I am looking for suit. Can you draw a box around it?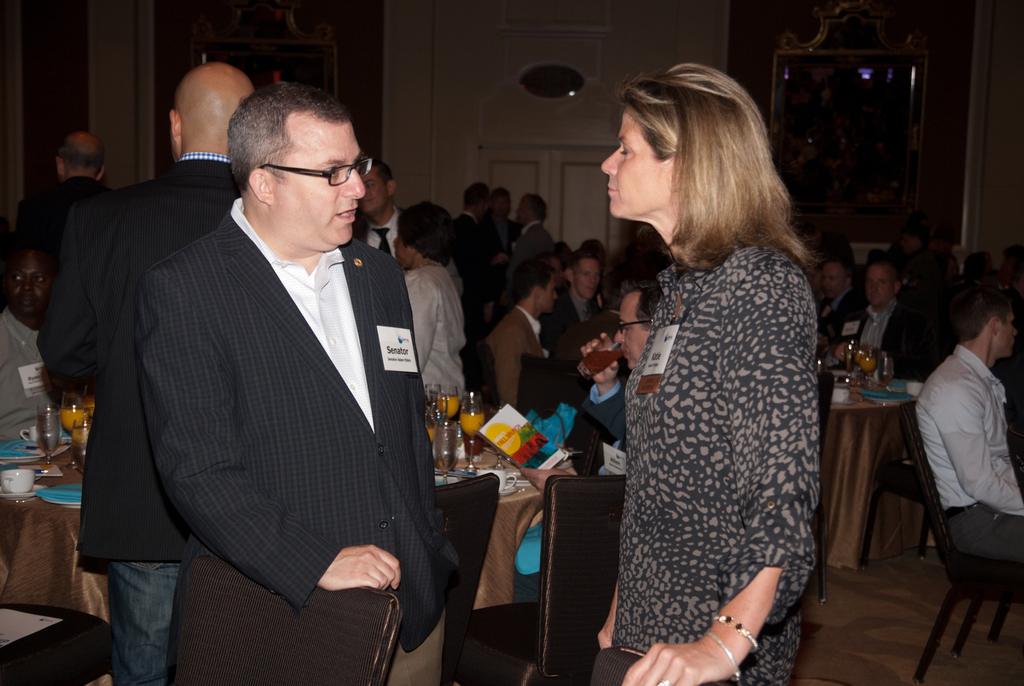
Sure, the bounding box is crop(484, 297, 563, 422).
